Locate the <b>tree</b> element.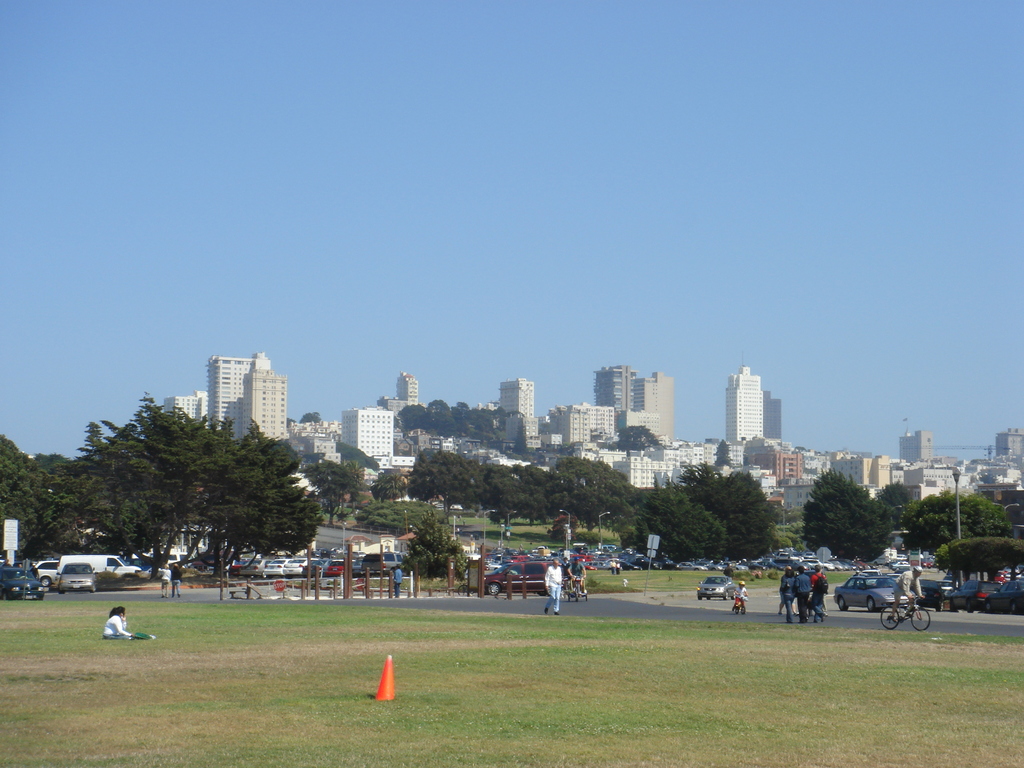
Element bbox: select_region(551, 452, 633, 545).
